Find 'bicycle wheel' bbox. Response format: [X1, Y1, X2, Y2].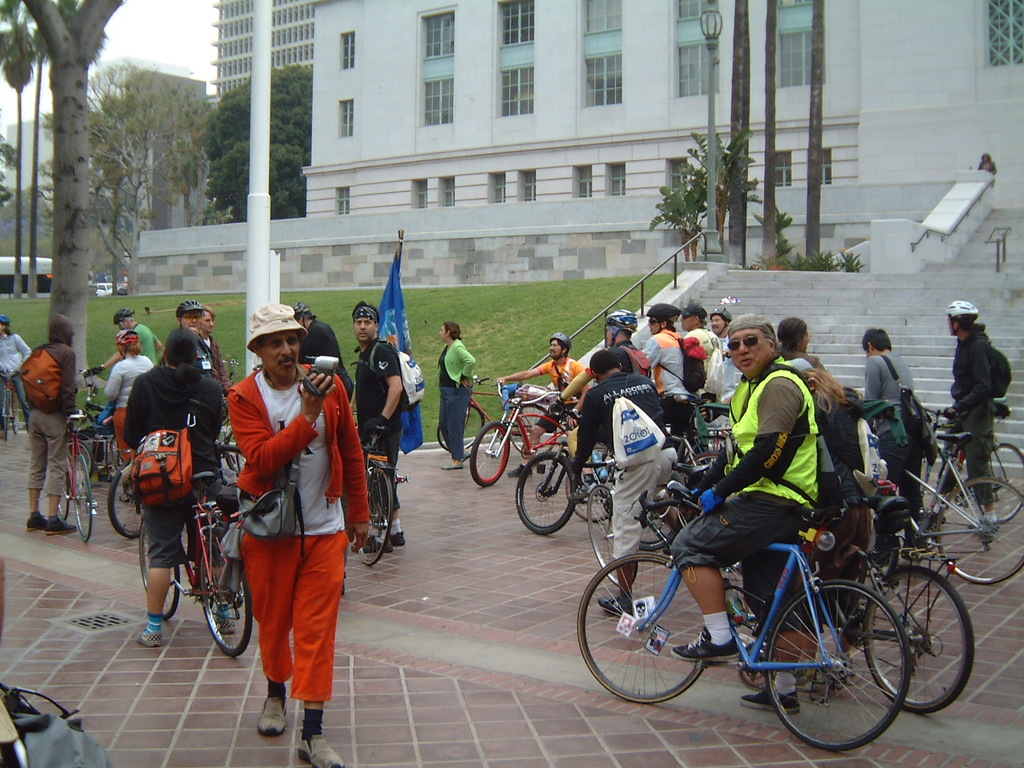
[133, 506, 185, 618].
